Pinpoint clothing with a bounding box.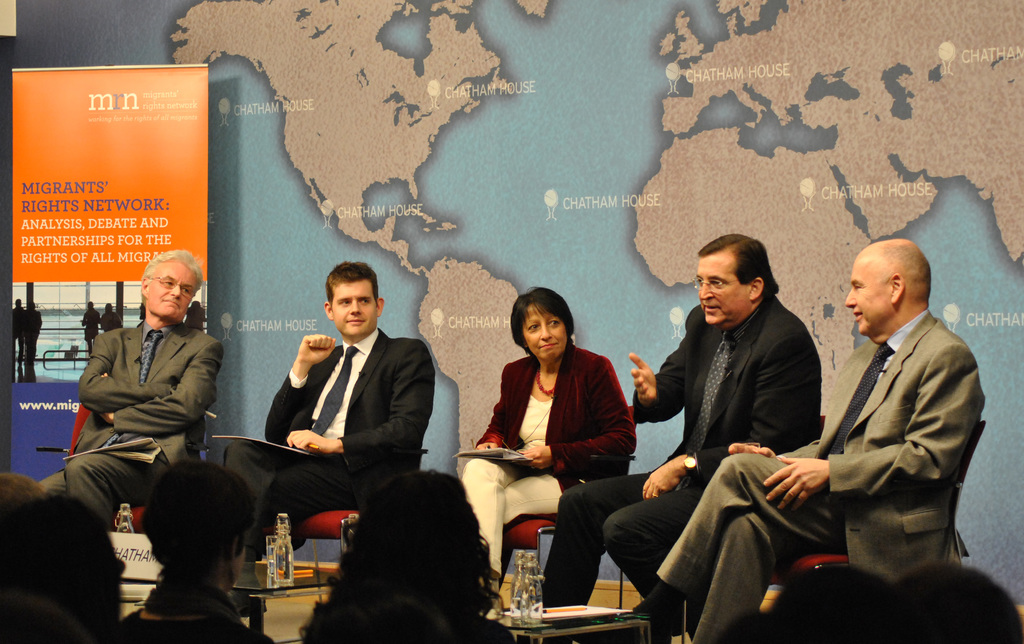
select_region(113, 574, 285, 643).
